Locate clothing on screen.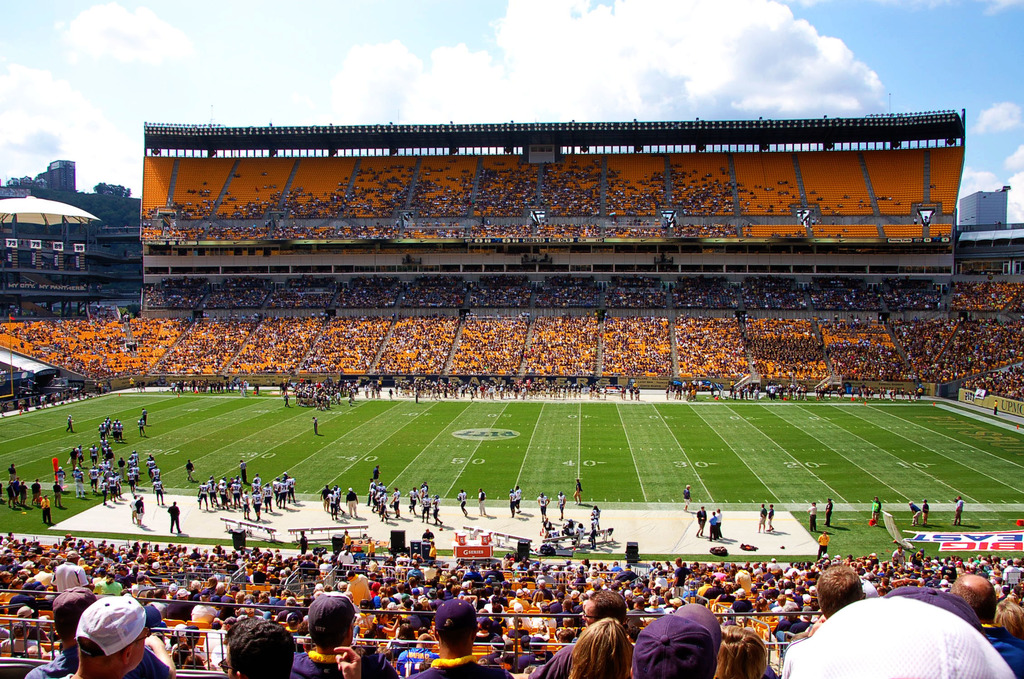
On screen at {"x1": 40, "y1": 493, "x2": 55, "y2": 519}.
